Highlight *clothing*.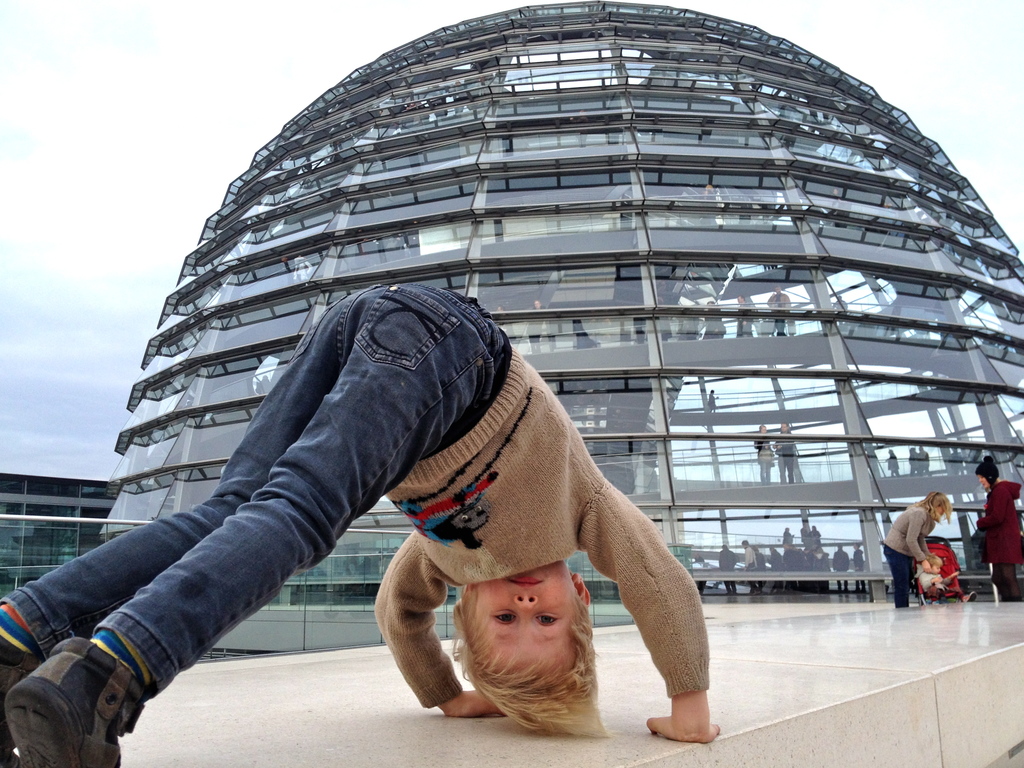
Highlighted region: l=882, t=502, r=932, b=608.
